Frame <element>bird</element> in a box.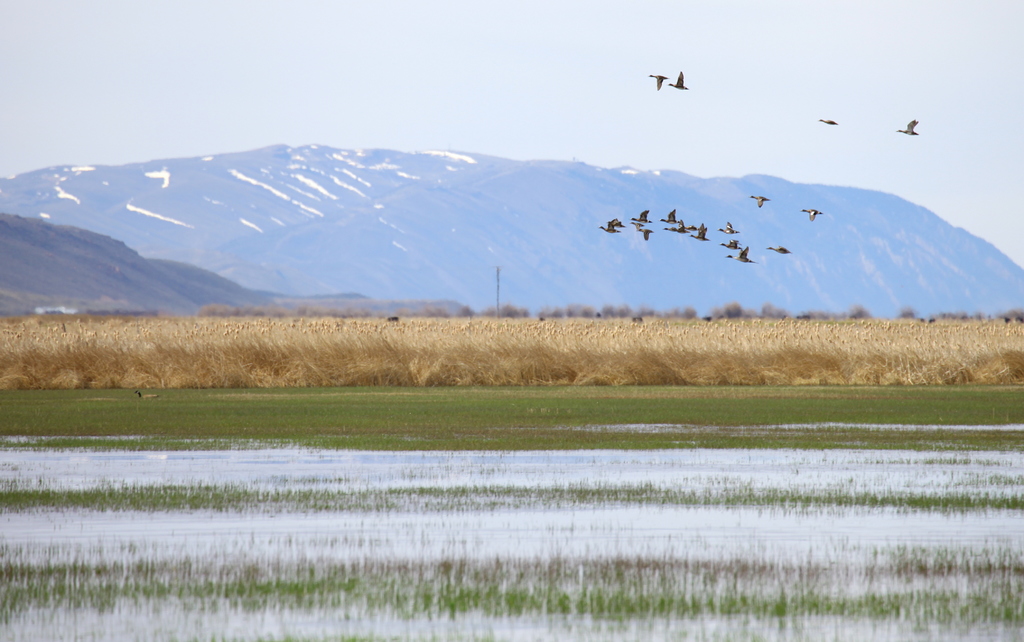
664, 224, 694, 231.
